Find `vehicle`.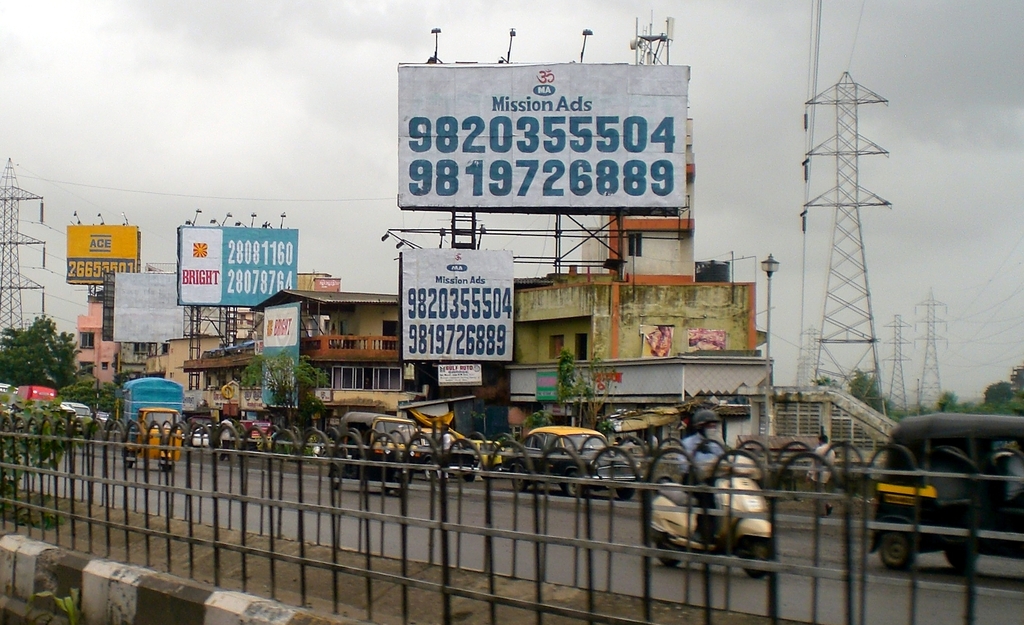
870,407,1020,580.
